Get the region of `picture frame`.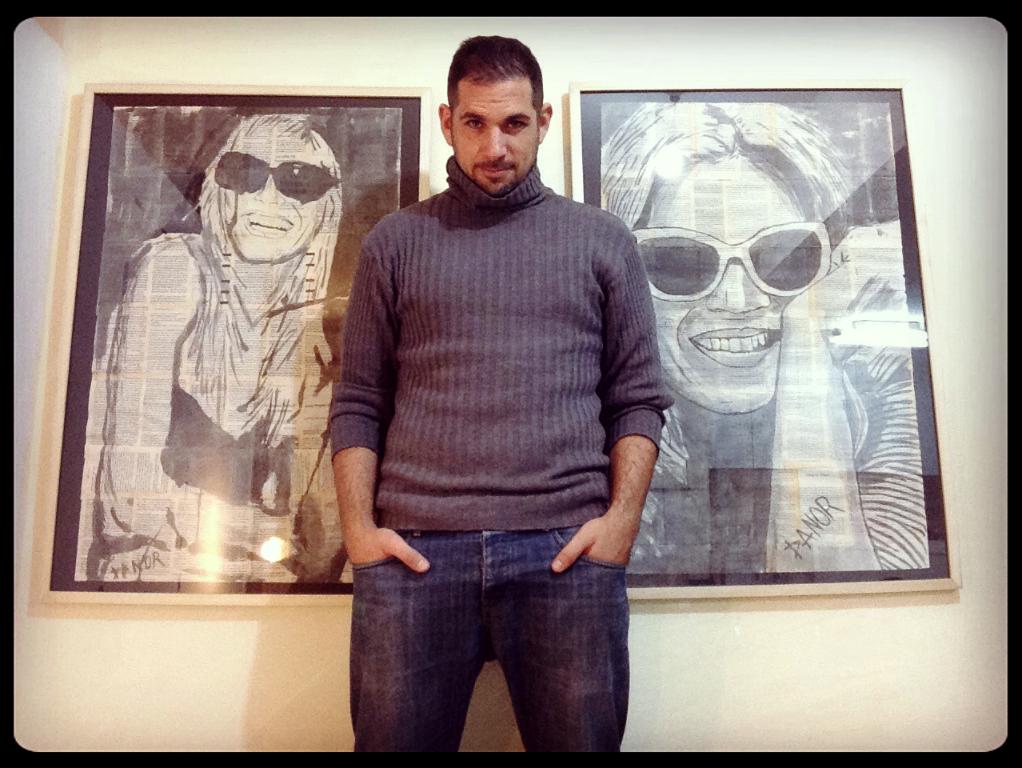
<region>38, 83, 425, 607</region>.
